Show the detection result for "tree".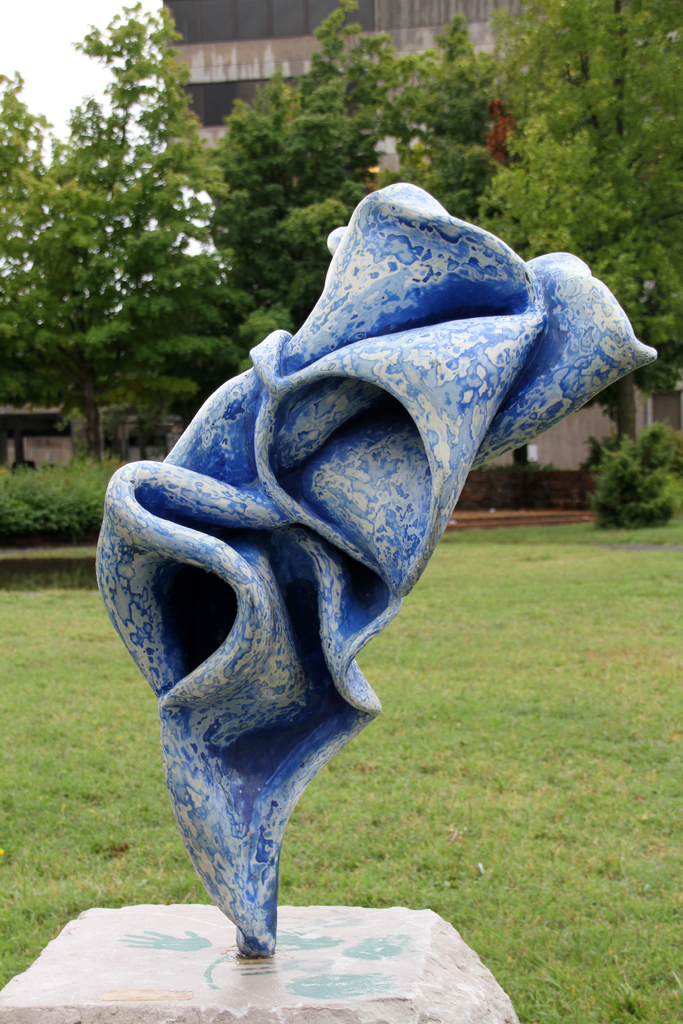
{"x1": 210, "y1": 0, "x2": 422, "y2": 344}.
